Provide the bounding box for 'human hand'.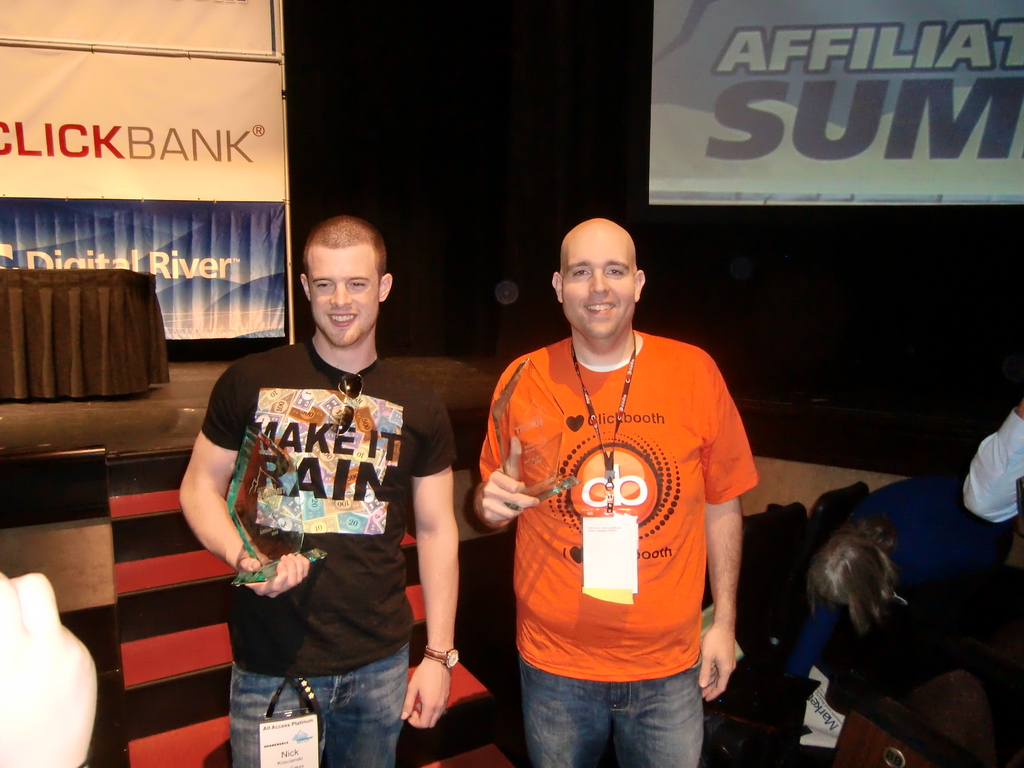
region(477, 437, 538, 527).
